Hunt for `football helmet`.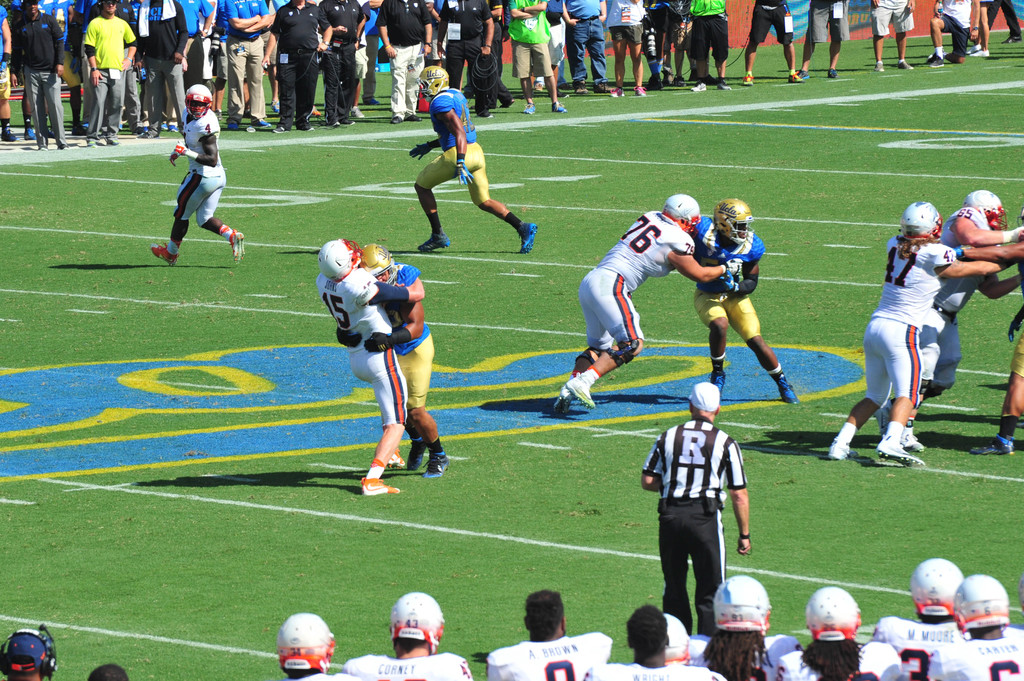
Hunted down at l=420, t=63, r=447, b=97.
